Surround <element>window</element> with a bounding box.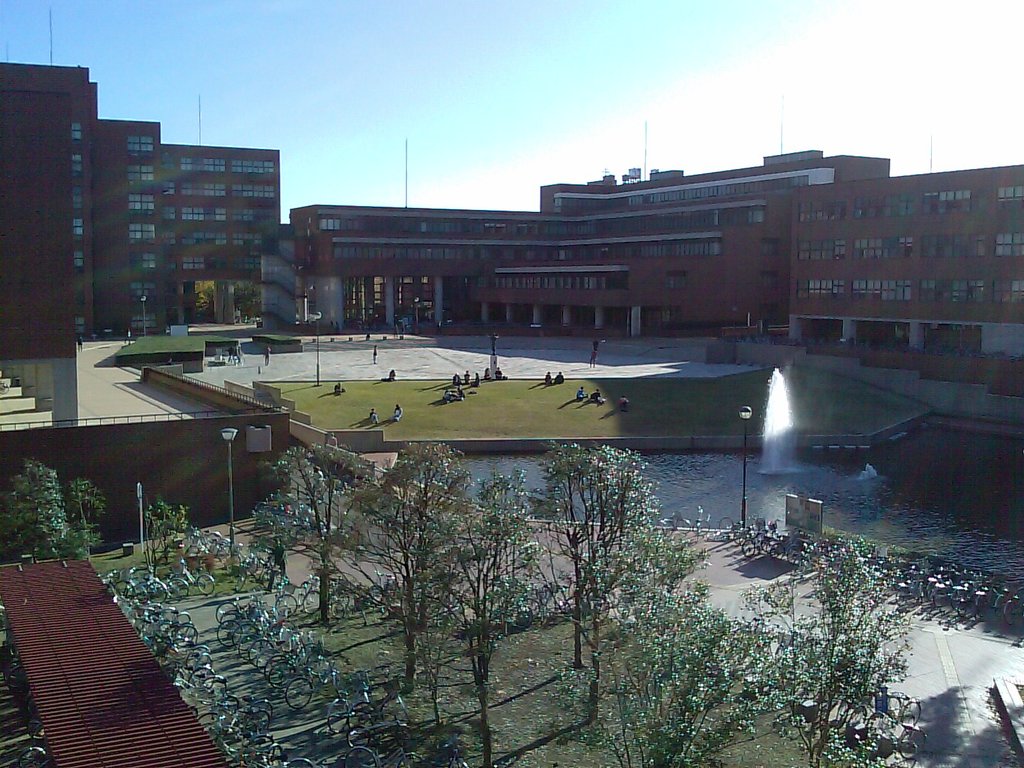
[left=131, top=246, right=152, bottom=266].
